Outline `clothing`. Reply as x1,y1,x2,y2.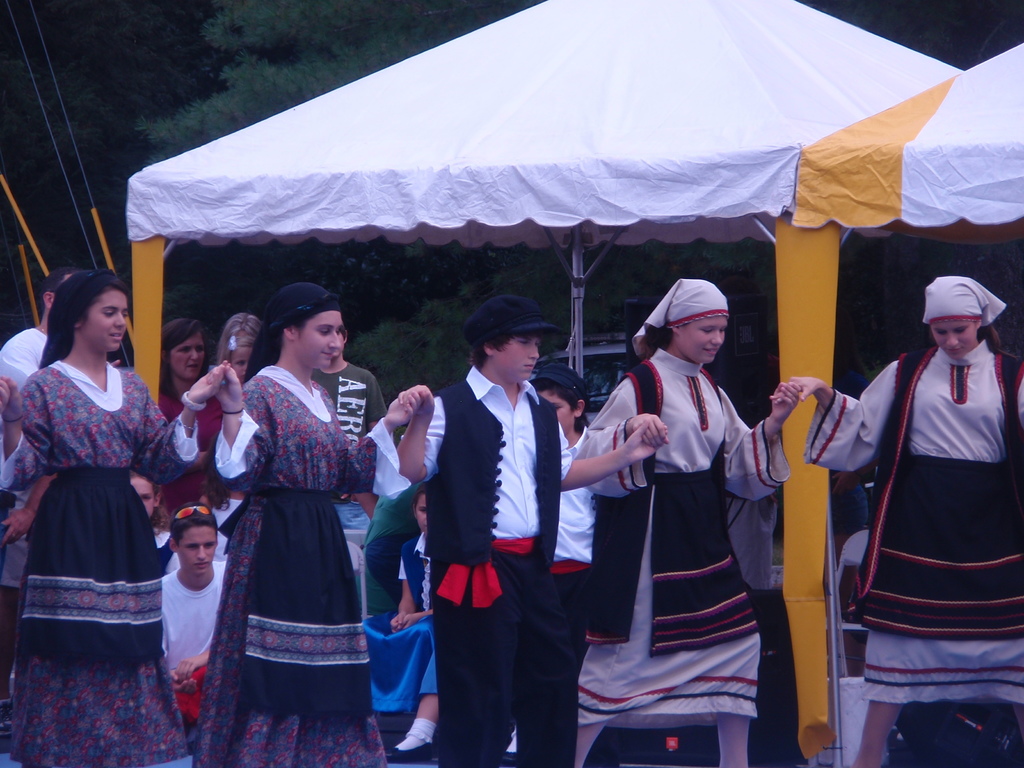
211,499,241,556.
